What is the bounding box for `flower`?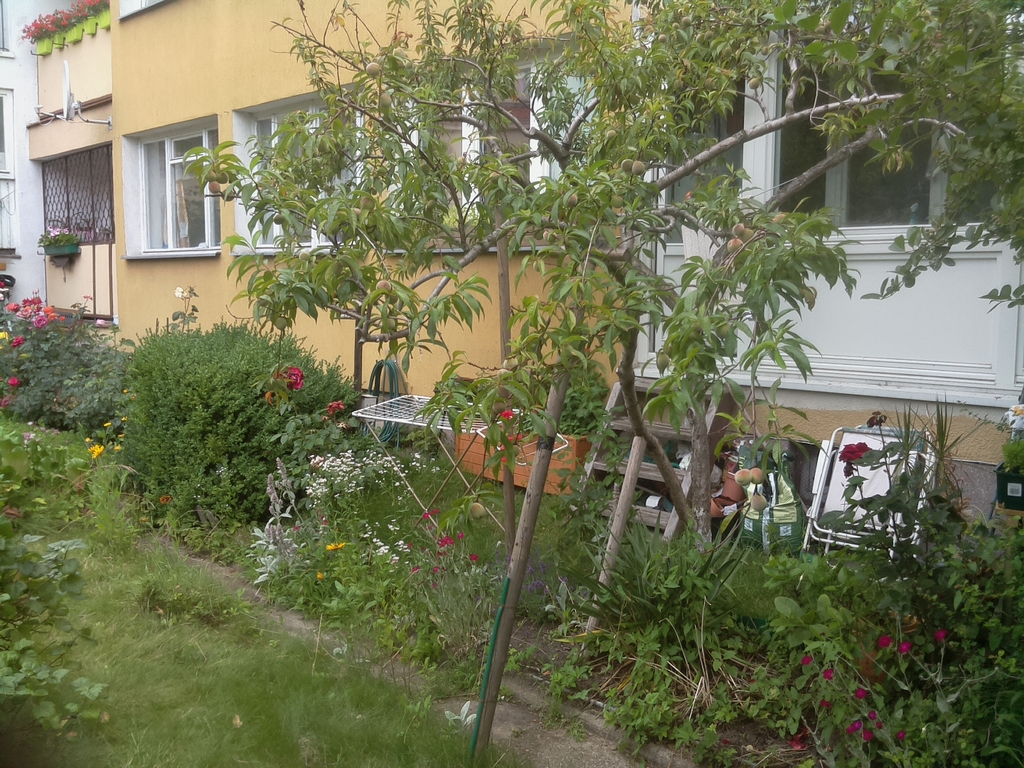
box(854, 718, 862, 728).
